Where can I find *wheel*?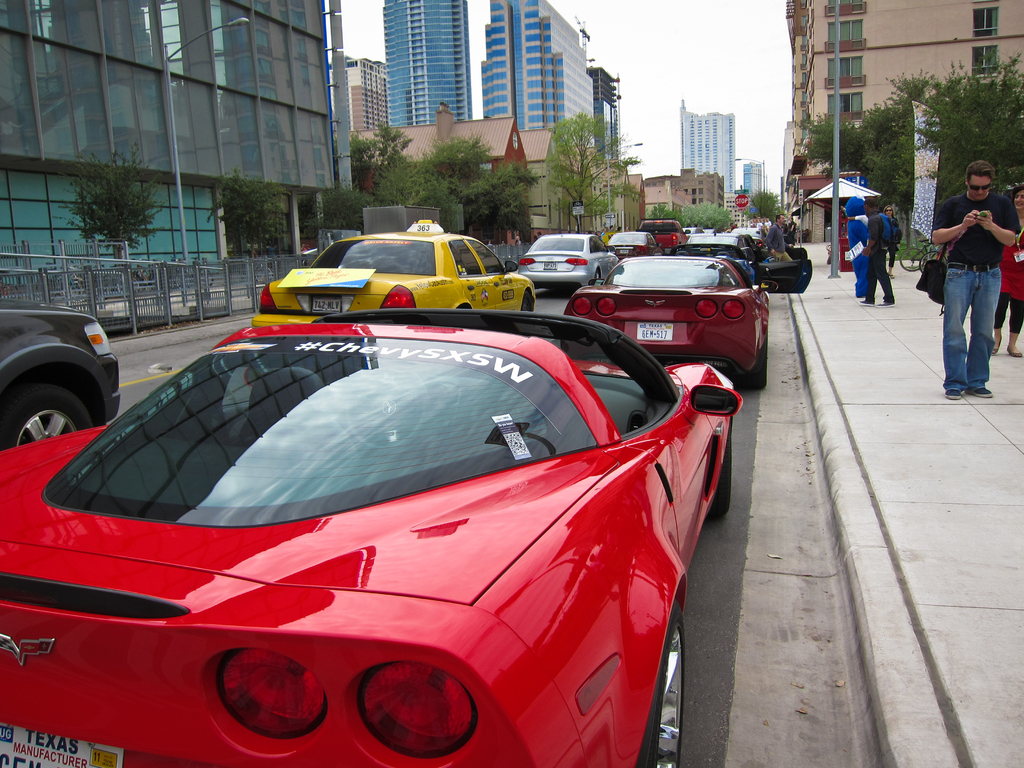
You can find it at {"x1": 0, "y1": 381, "x2": 93, "y2": 453}.
